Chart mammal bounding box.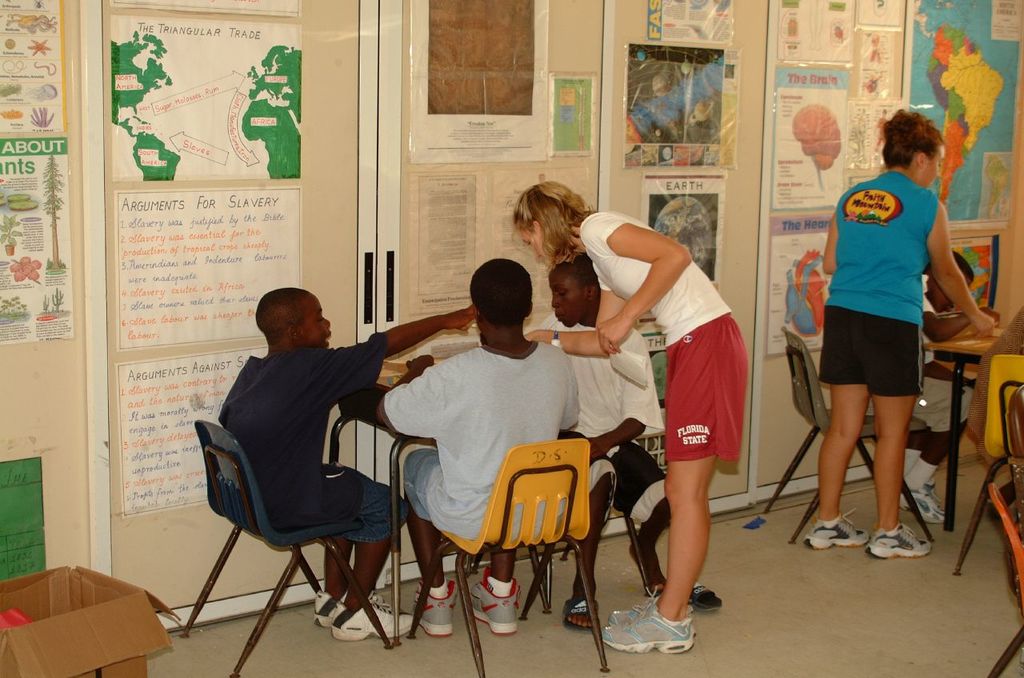
Charted: {"left": 217, "top": 287, "right": 472, "bottom": 640}.
